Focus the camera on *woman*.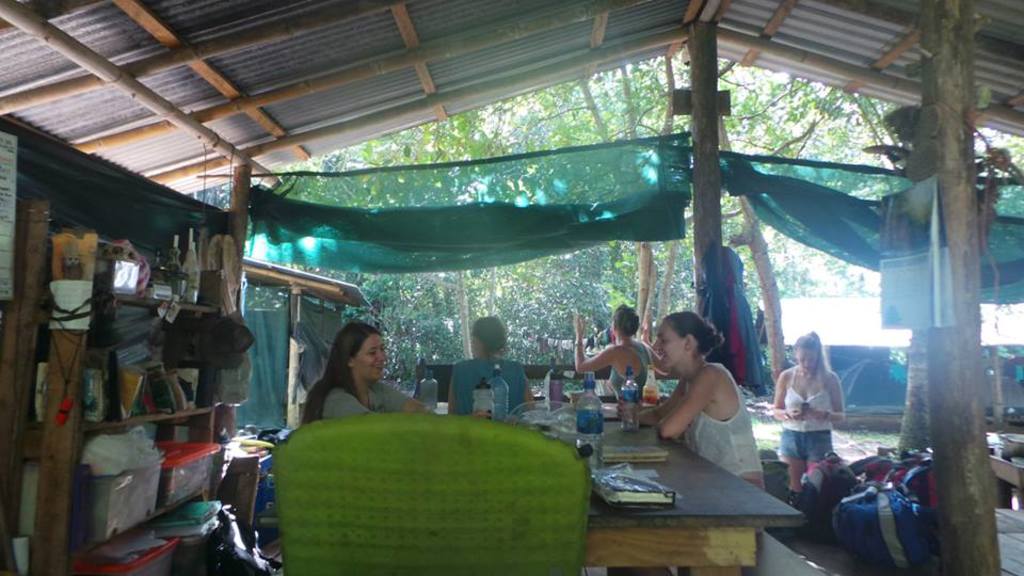
Focus region: detection(297, 326, 405, 434).
